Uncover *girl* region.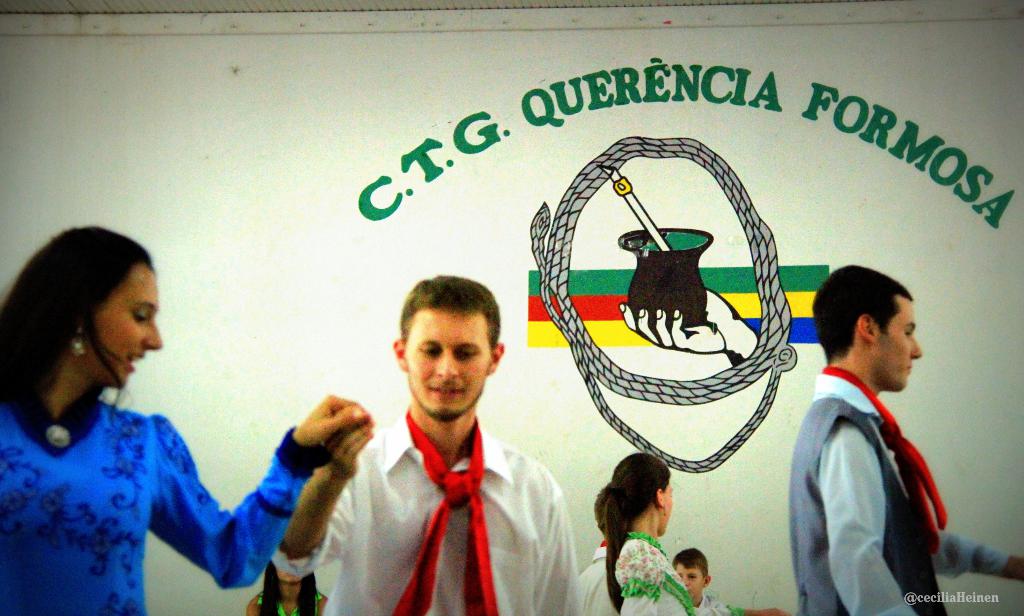
Uncovered: region(0, 221, 371, 615).
